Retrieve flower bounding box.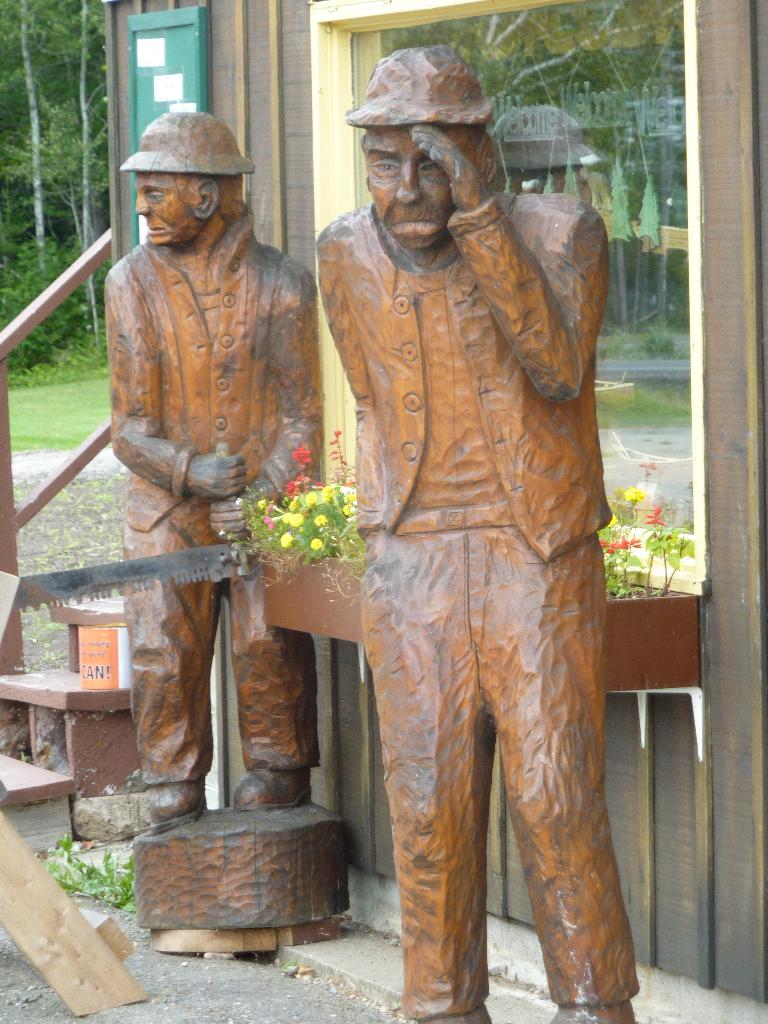
Bounding box: box=[307, 534, 319, 549].
